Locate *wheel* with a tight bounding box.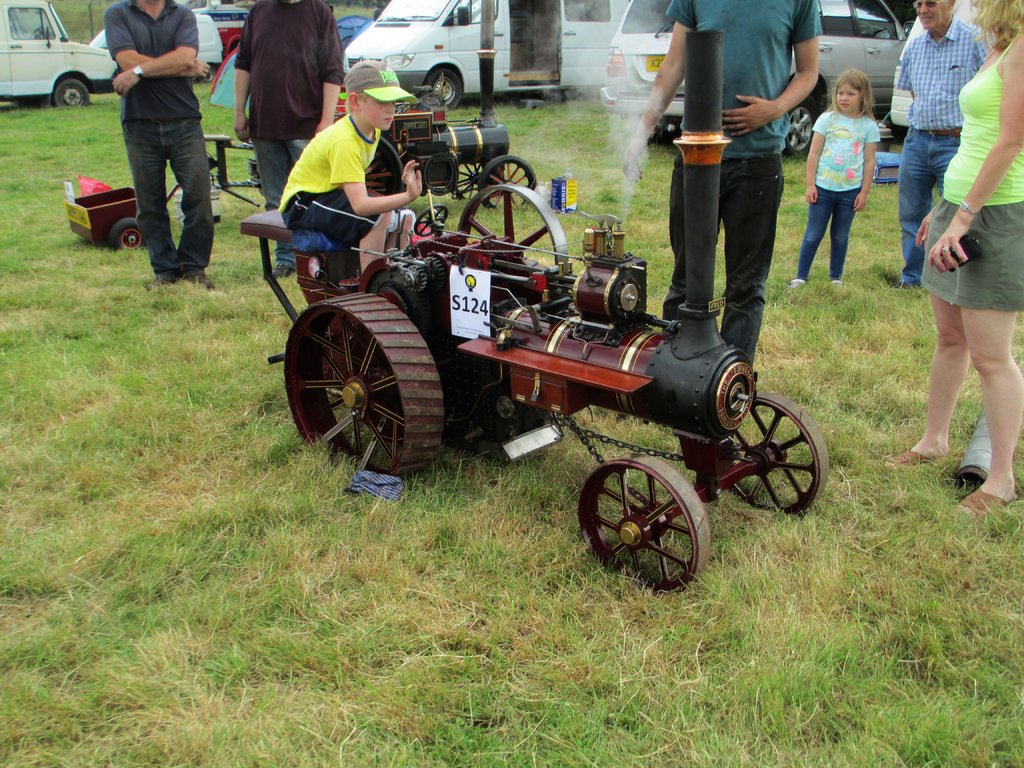
rect(787, 101, 812, 159).
